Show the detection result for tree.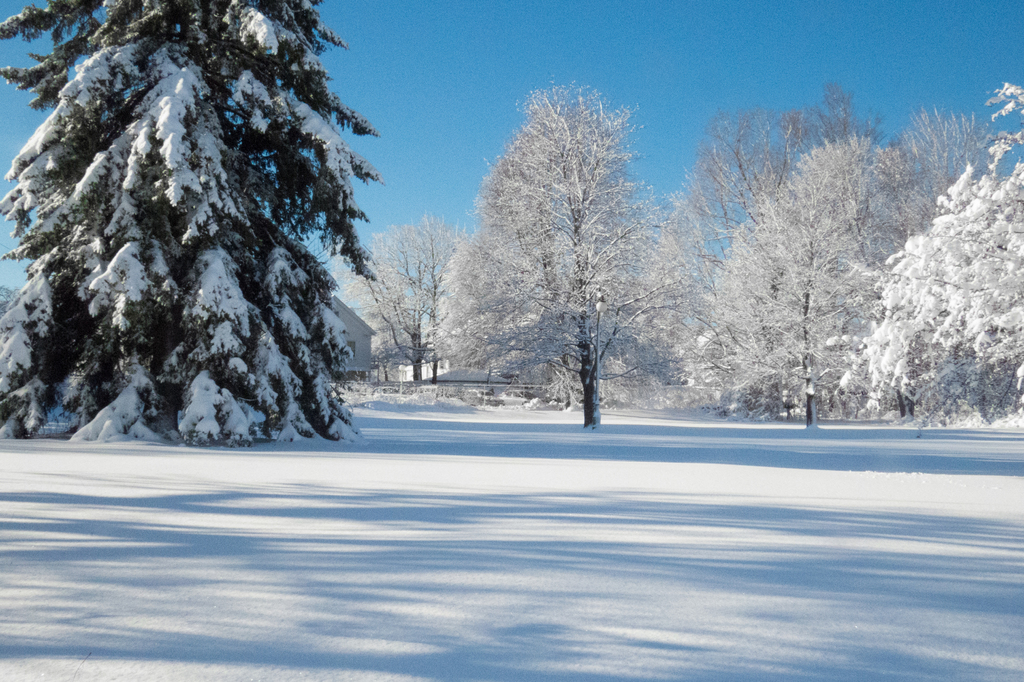
x1=349 y1=225 x2=465 y2=391.
